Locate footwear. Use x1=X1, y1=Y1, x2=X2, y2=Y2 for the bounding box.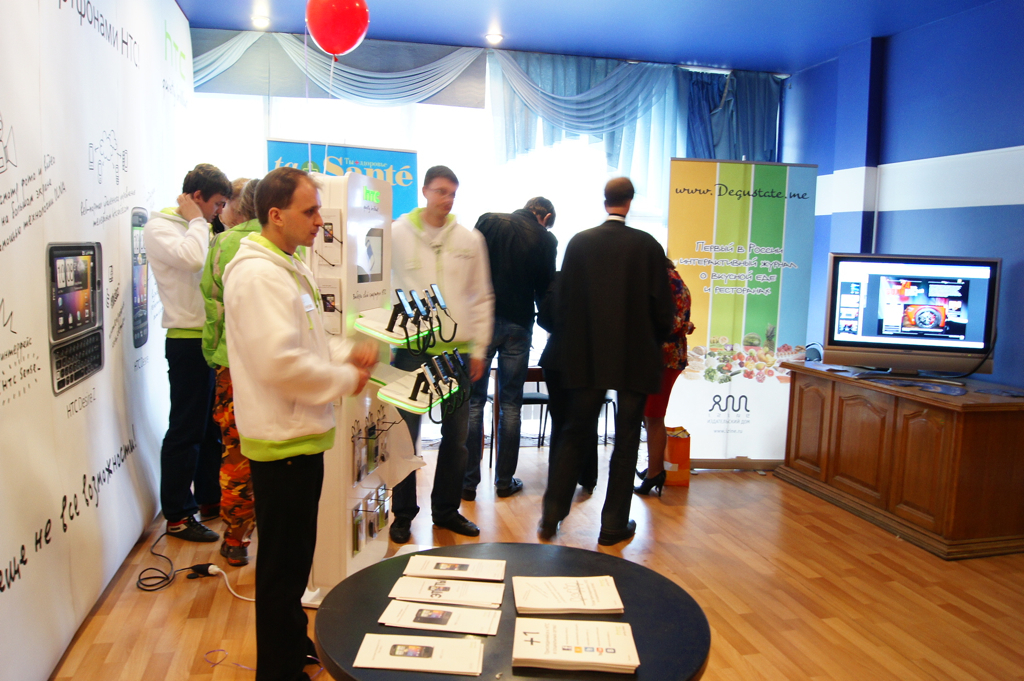
x1=445, y1=505, x2=478, y2=535.
